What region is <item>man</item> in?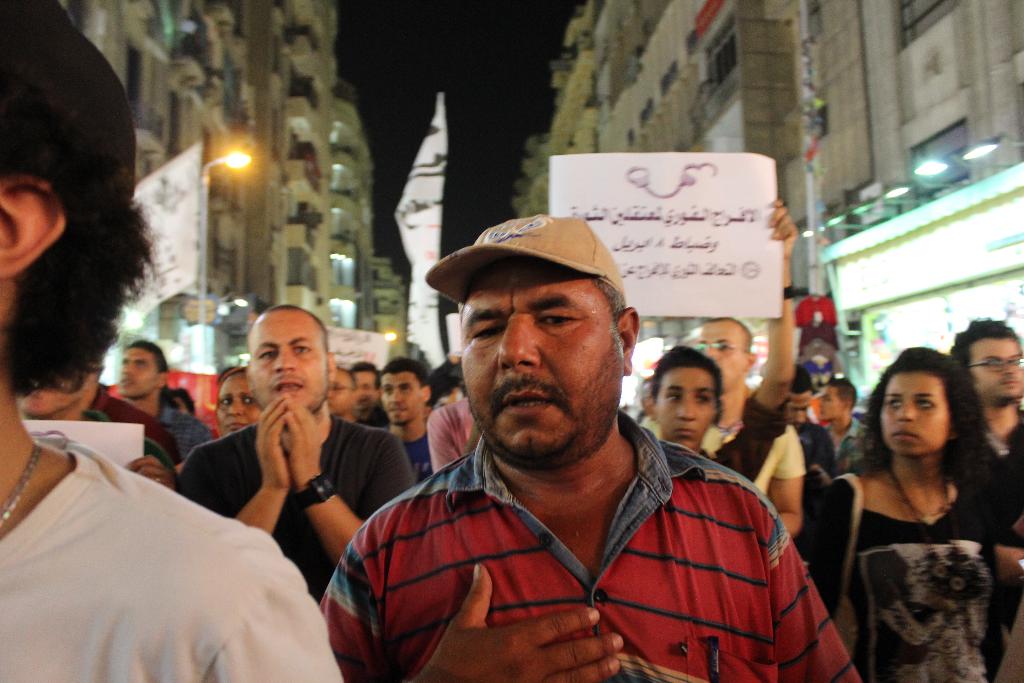
rect(637, 315, 807, 536).
